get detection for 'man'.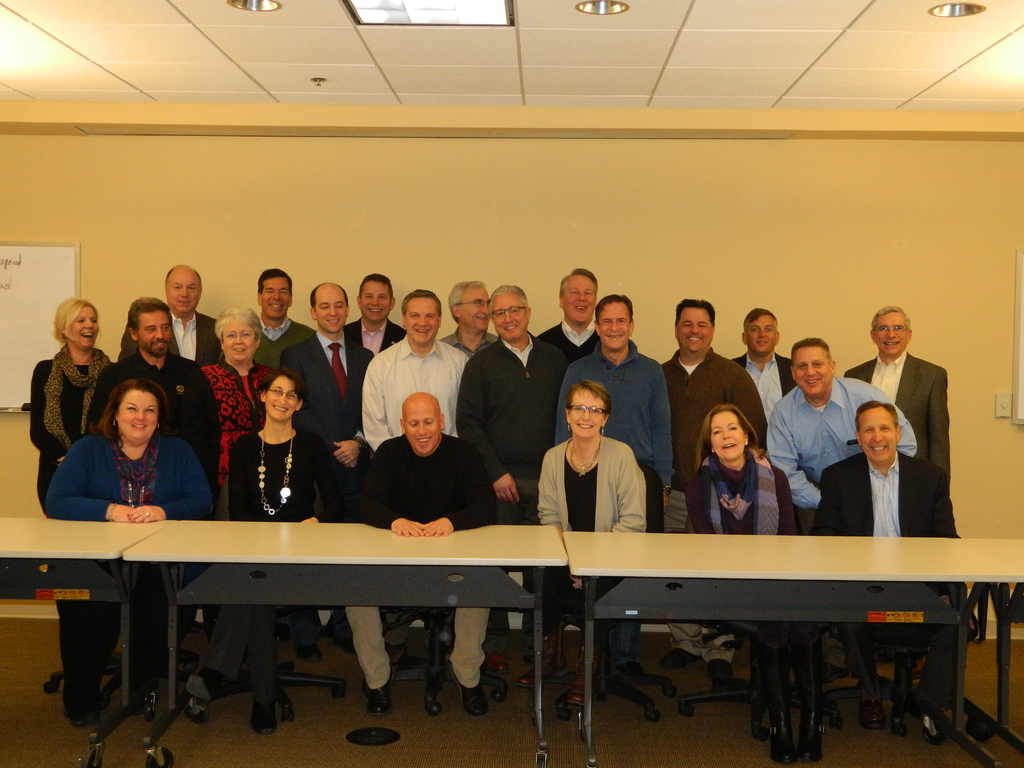
Detection: 152 259 227 364.
